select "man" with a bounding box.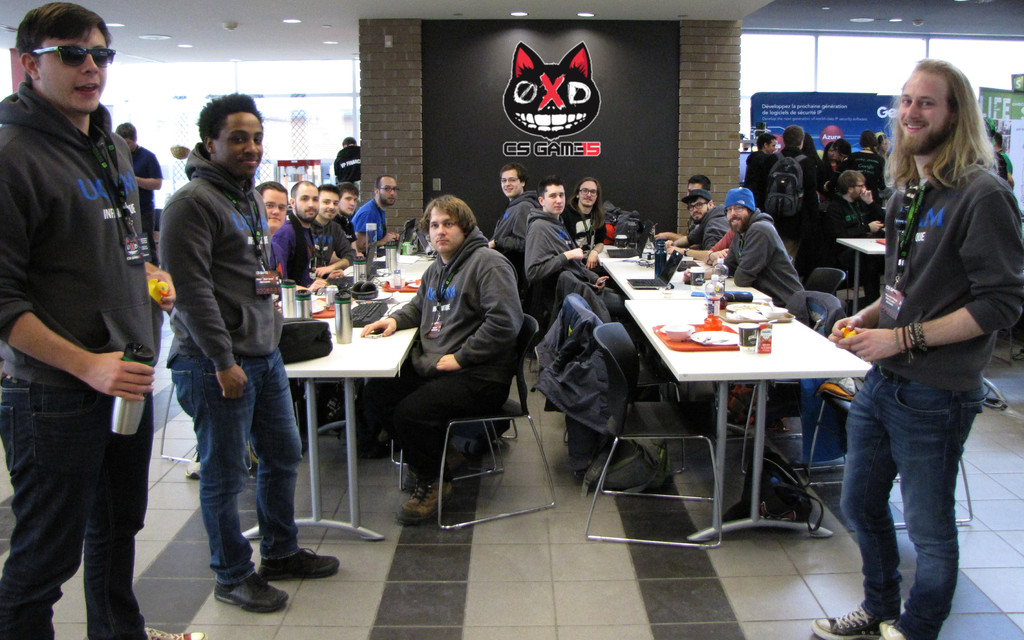
(522,179,626,324).
